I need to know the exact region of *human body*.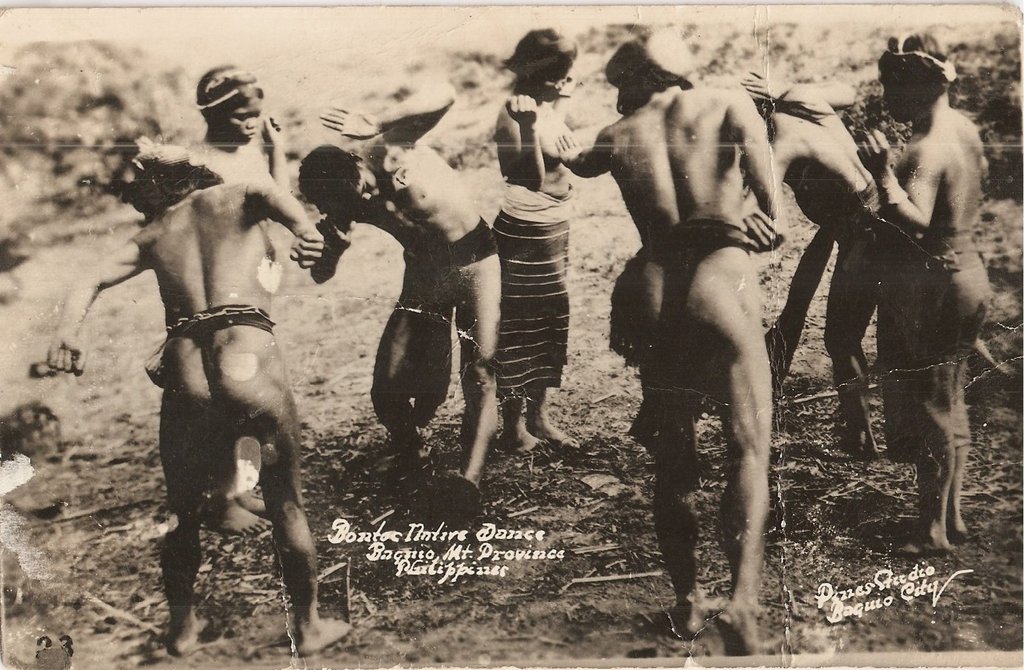
Region: 299 78 513 513.
